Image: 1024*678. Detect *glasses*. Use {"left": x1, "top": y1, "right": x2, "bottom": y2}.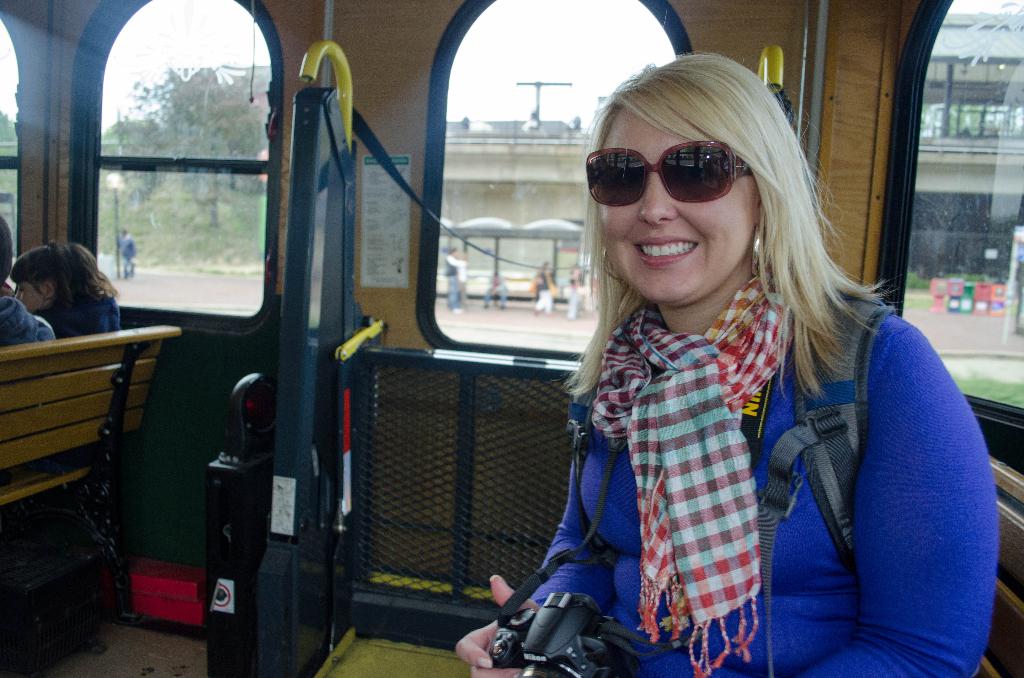
{"left": 595, "top": 134, "right": 749, "bottom": 201}.
